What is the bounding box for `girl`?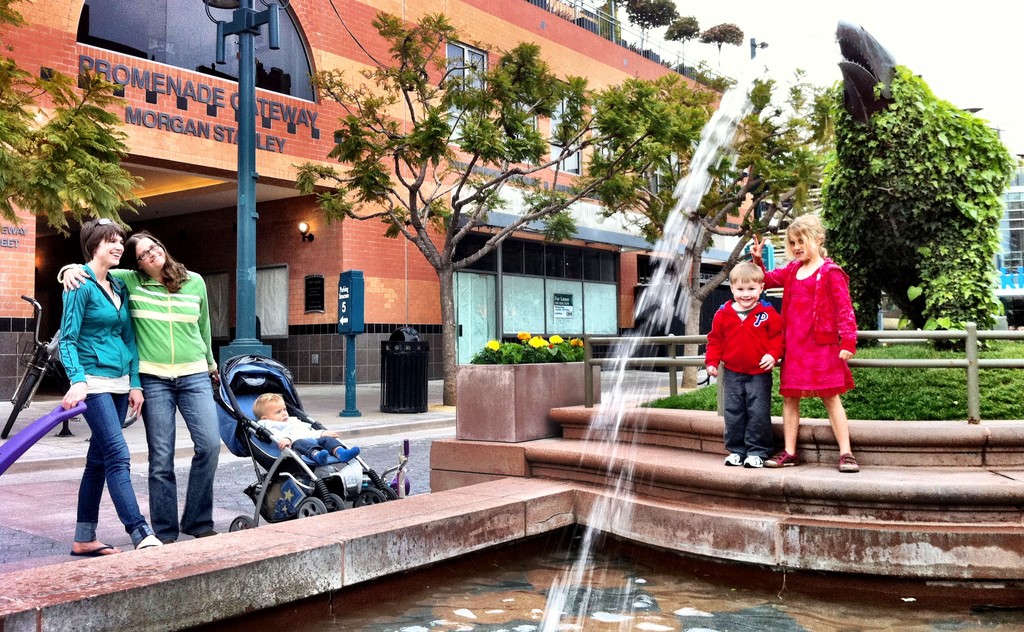
{"x1": 58, "y1": 217, "x2": 163, "y2": 555}.
